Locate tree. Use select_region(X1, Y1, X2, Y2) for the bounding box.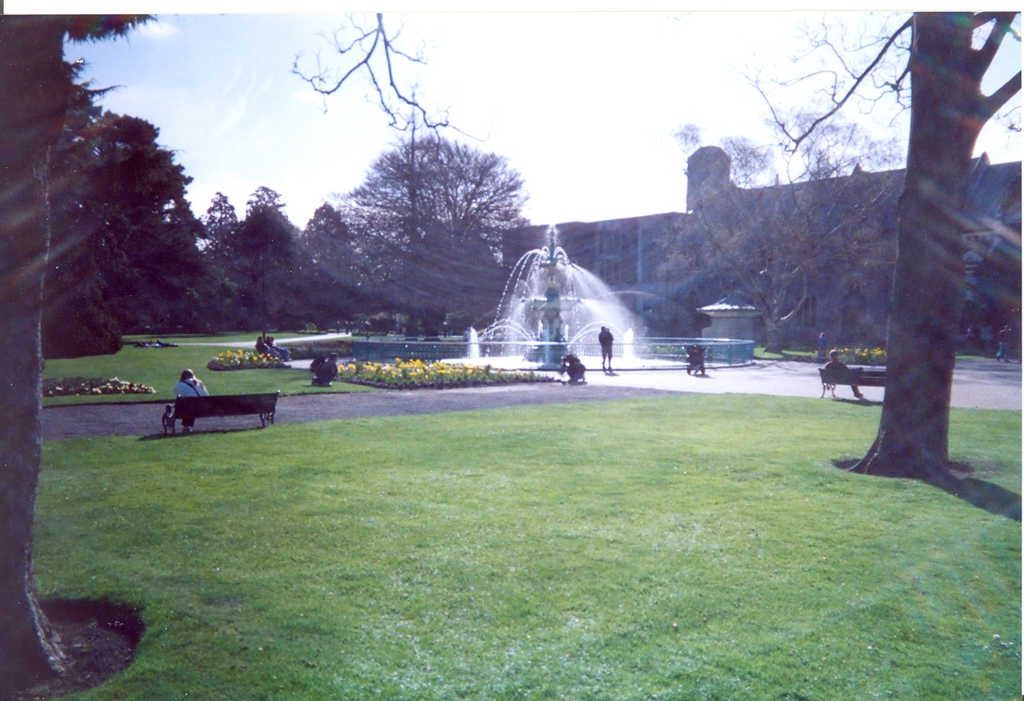
select_region(239, 182, 307, 282).
